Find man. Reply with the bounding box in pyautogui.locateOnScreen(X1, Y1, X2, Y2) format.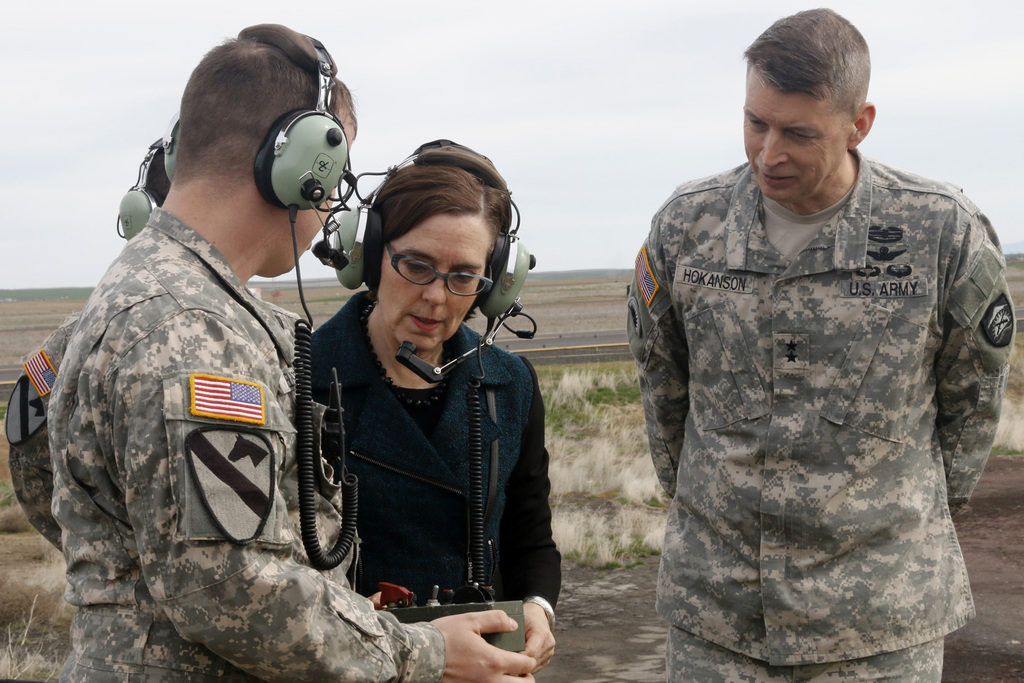
pyautogui.locateOnScreen(1, 17, 541, 682).
